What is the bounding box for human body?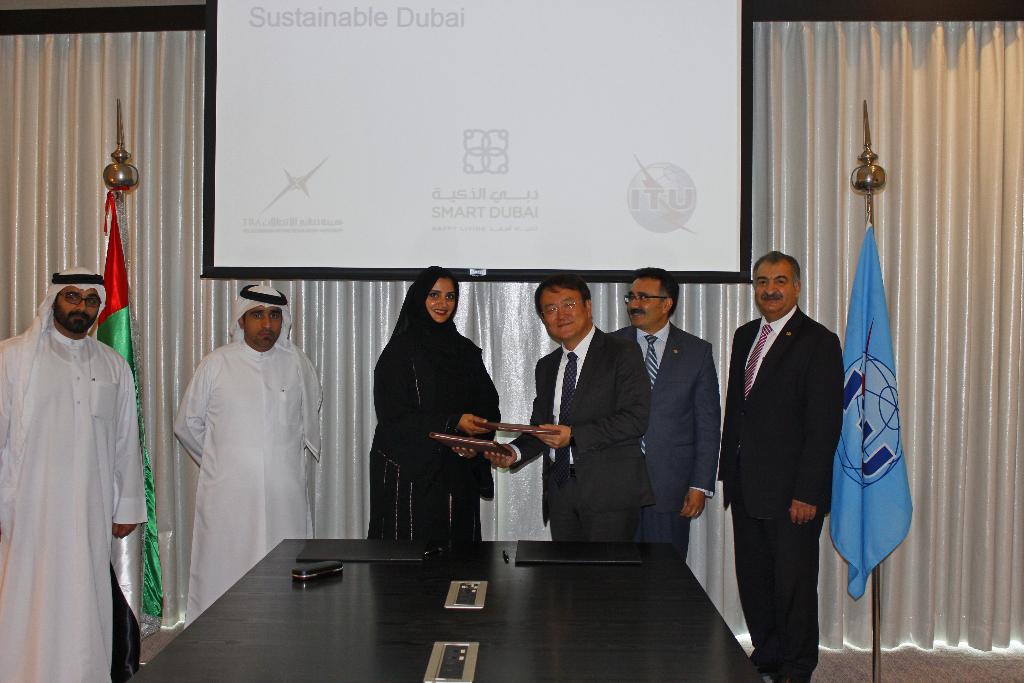
crop(614, 262, 731, 564).
